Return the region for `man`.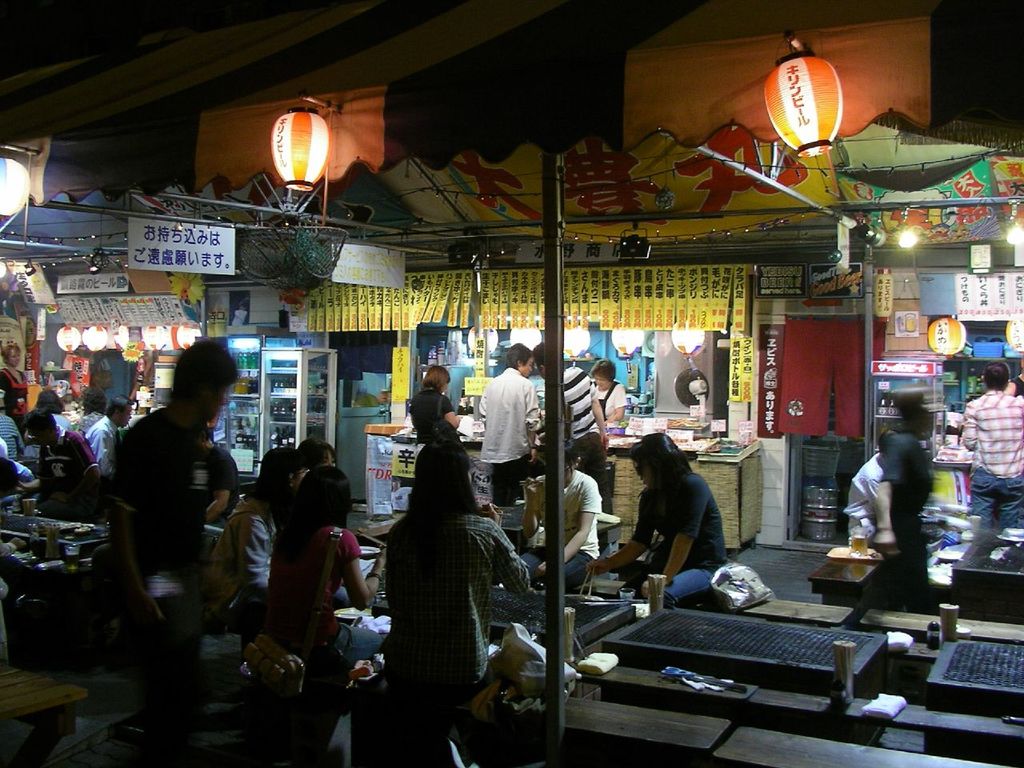
[left=514, top=436, right=603, bottom=606].
